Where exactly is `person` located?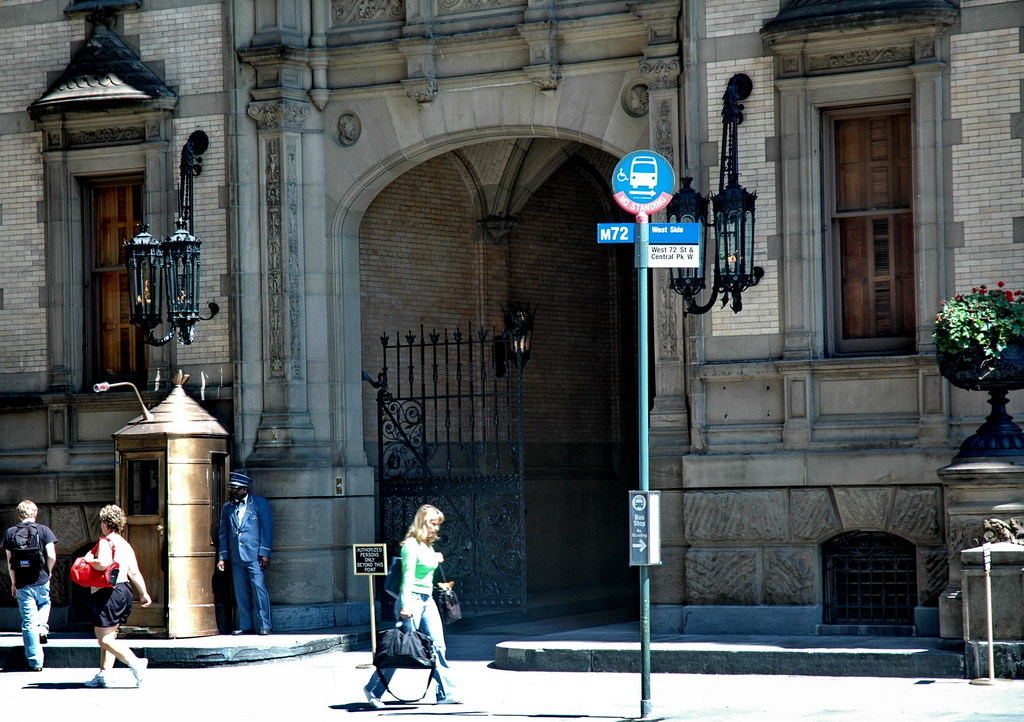
Its bounding box is <bbox>0, 495, 60, 674</bbox>.
